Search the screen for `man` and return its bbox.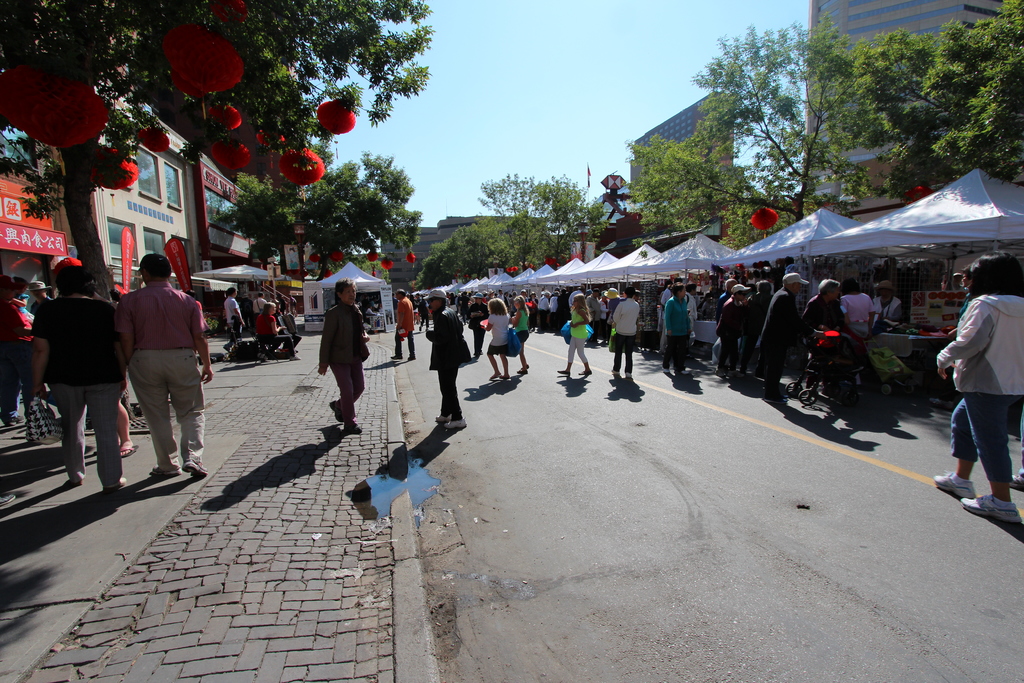
Found: l=457, t=290, r=470, b=325.
